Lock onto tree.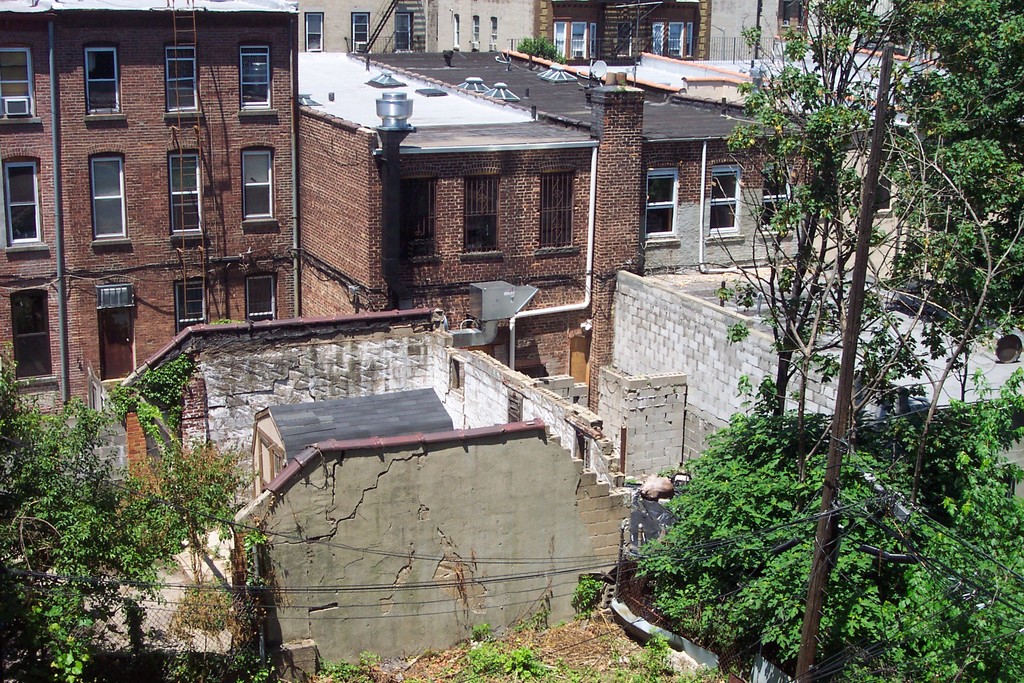
Locked: 0:343:234:682.
